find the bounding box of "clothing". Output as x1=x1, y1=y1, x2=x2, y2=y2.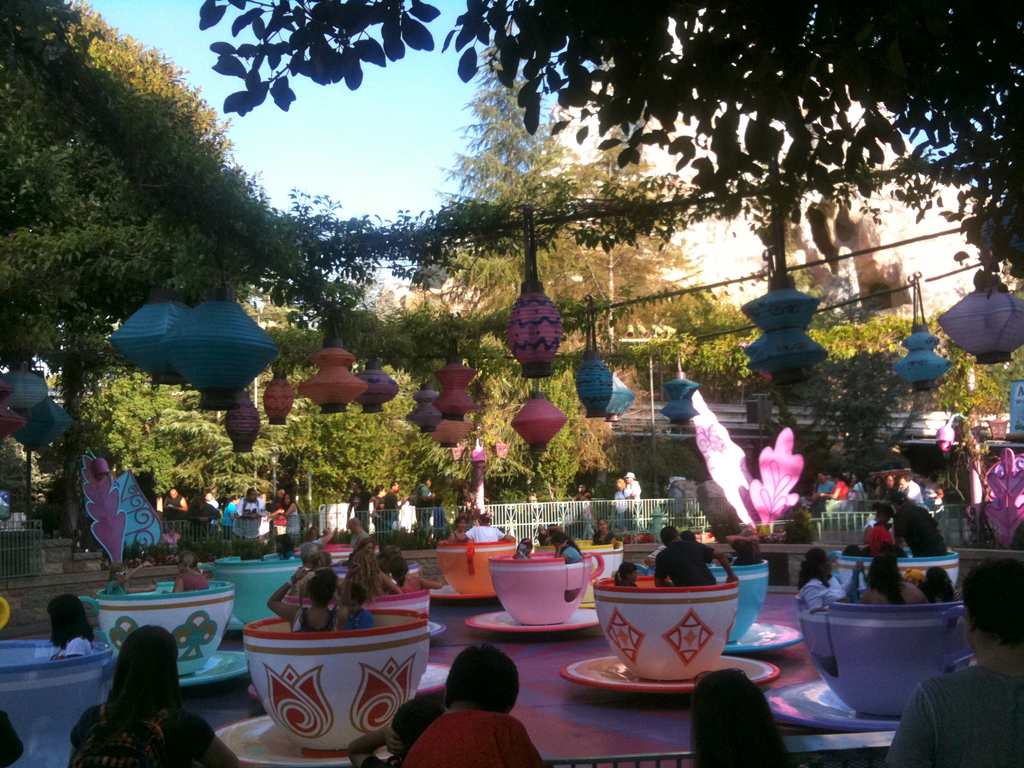
x1=235, y1=494, x2=260, y2=544.
